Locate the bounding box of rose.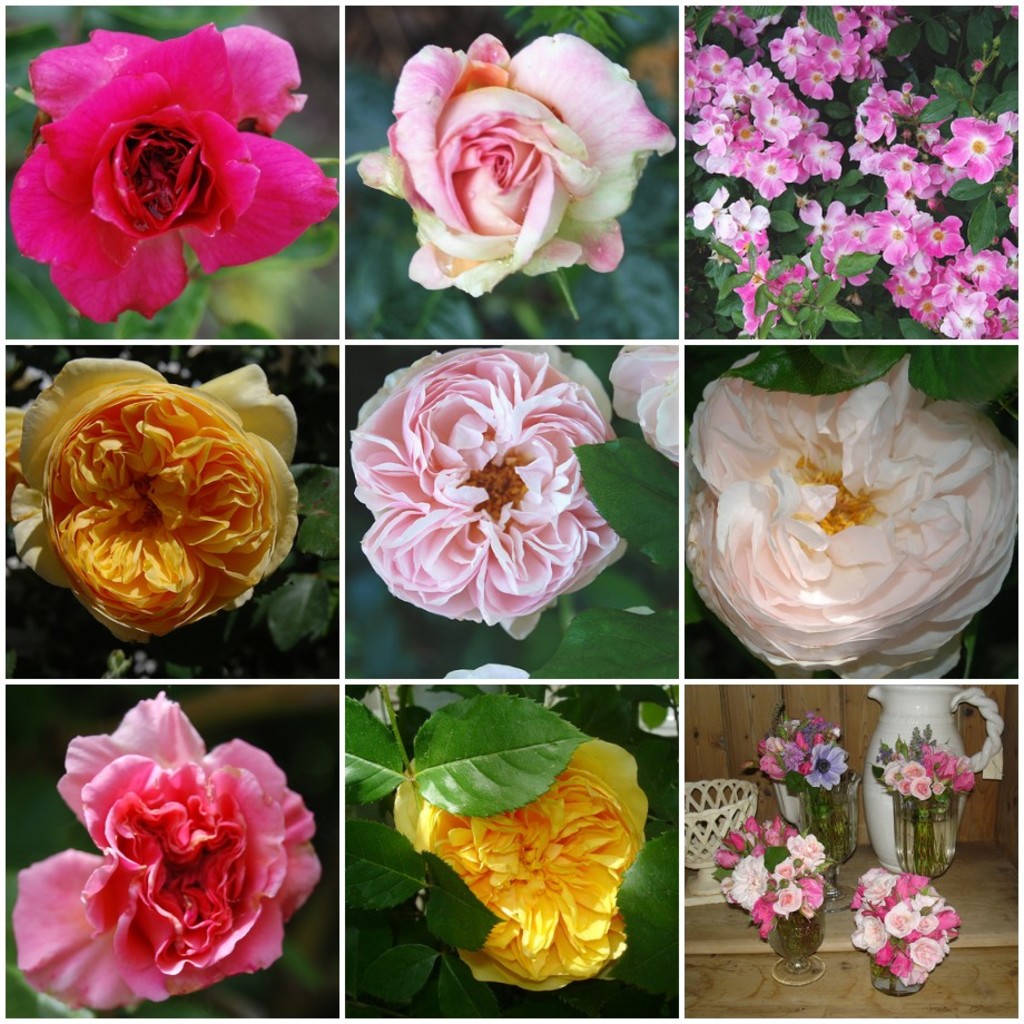
Bounding box: <region>686, 341, 1023, 676</region>.
